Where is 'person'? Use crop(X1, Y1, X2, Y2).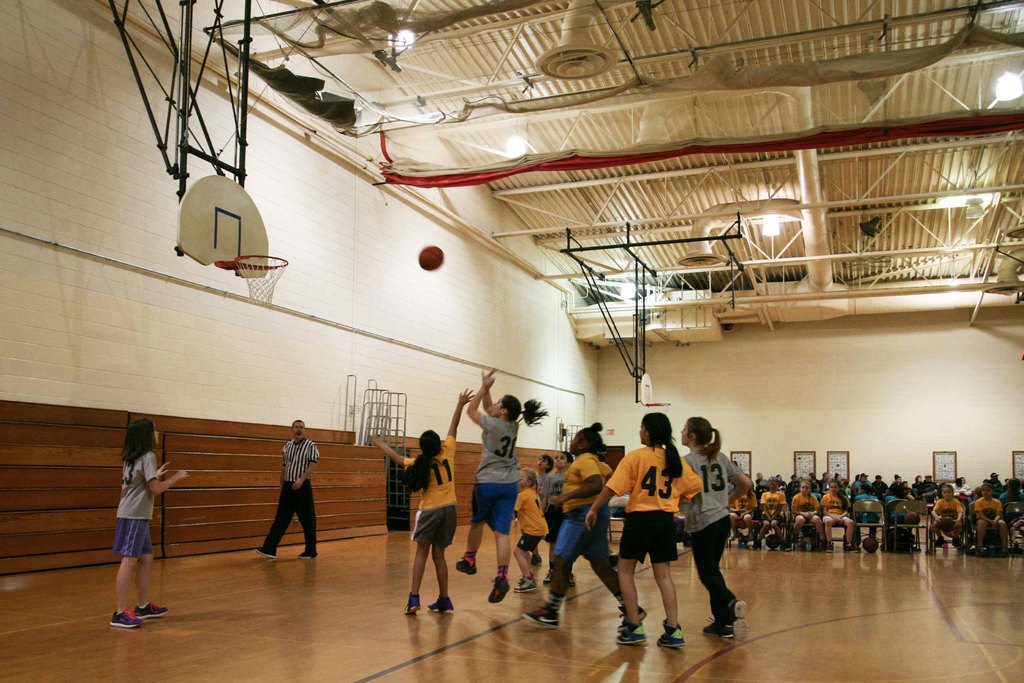
crop(683, 432, 750, 621).
